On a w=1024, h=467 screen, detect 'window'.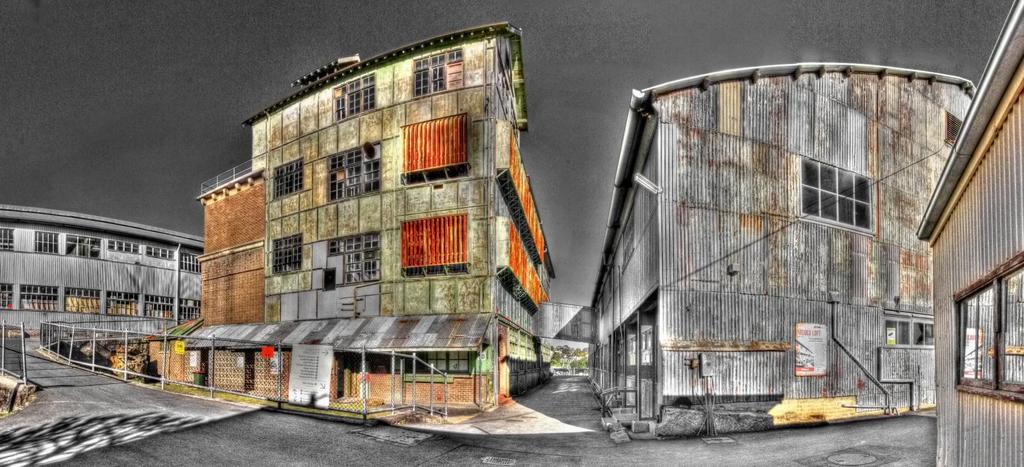
x1=65 y1=235 x2=105 y2=259.
